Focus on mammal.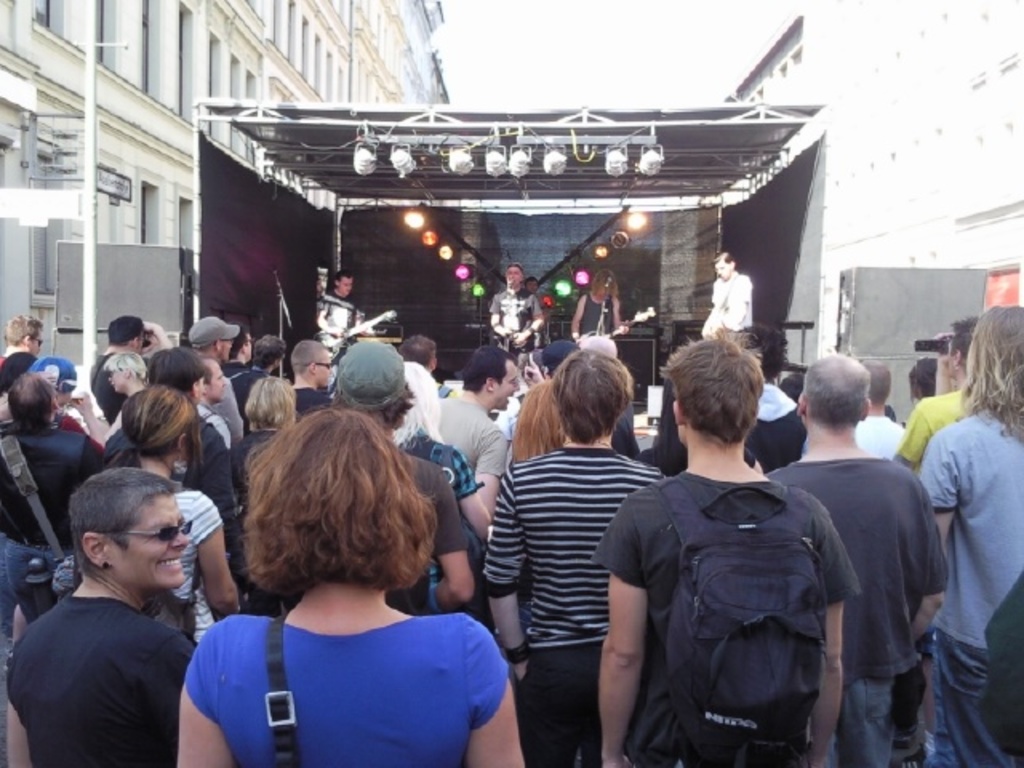
Focused at [left=634, top=368, right=766, bottom=480].
